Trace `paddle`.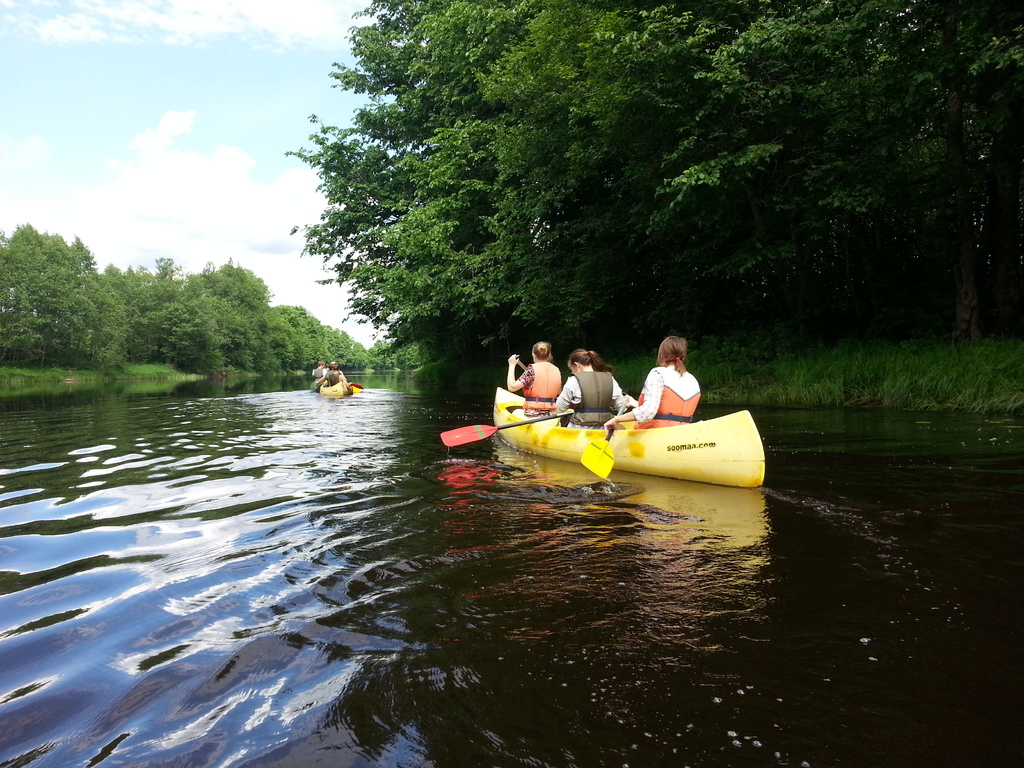
Traced to bbox(438, 410, 565, 450).
